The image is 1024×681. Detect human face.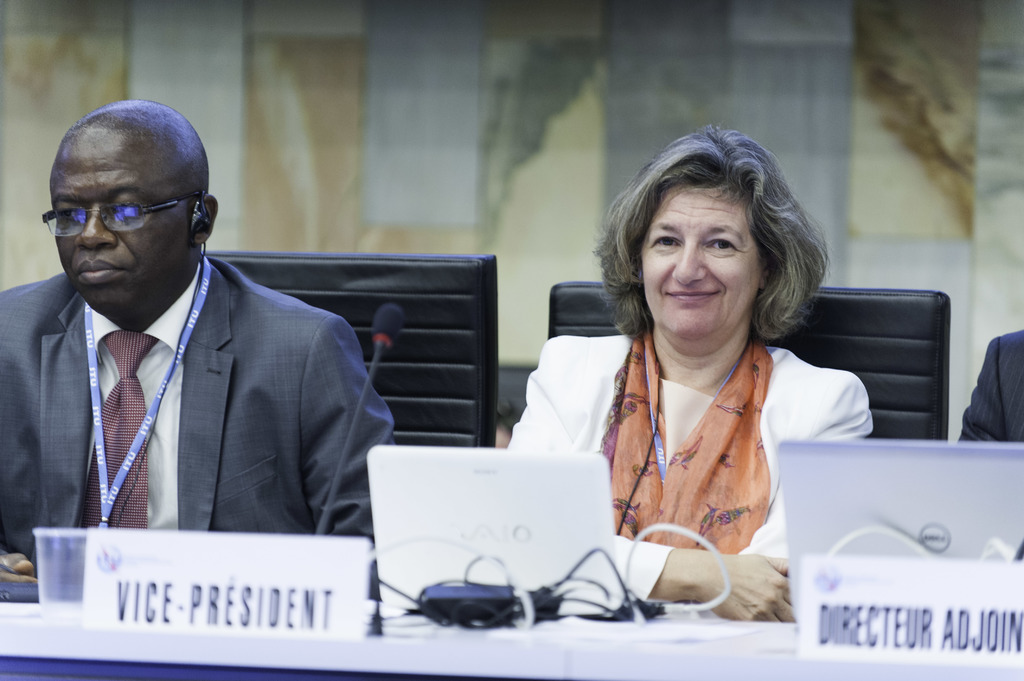
Detection: (left=643, top=190, right=761, bottom=339).
